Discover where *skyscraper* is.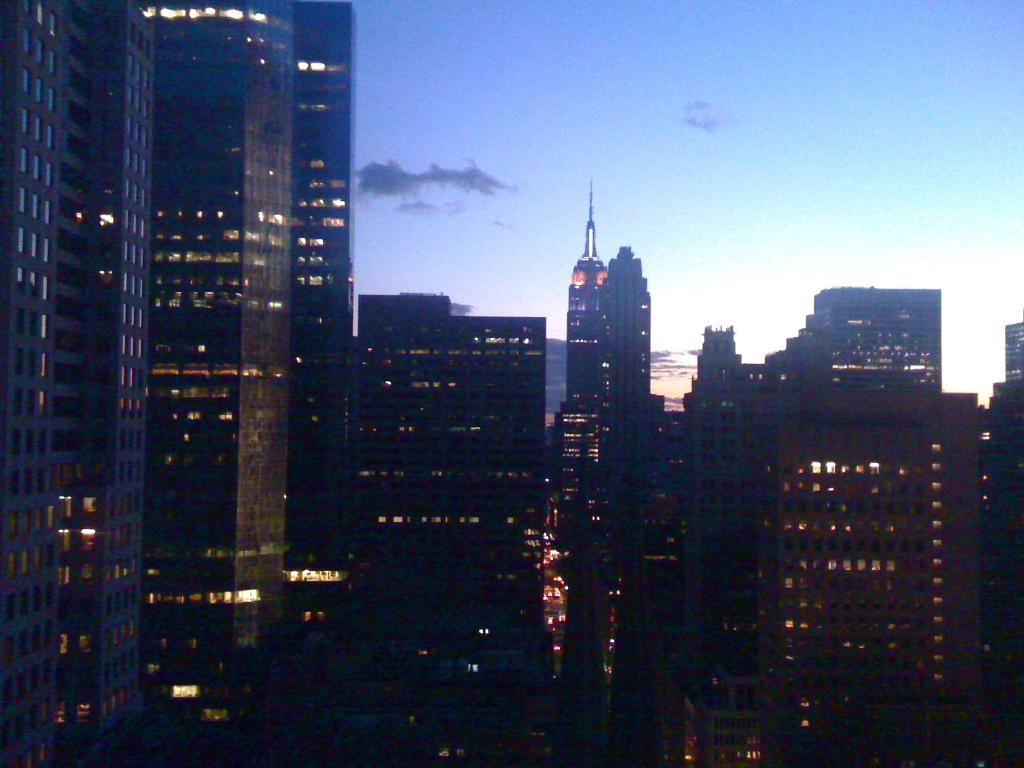
Discovered at [730, 384, 1007, 767].
